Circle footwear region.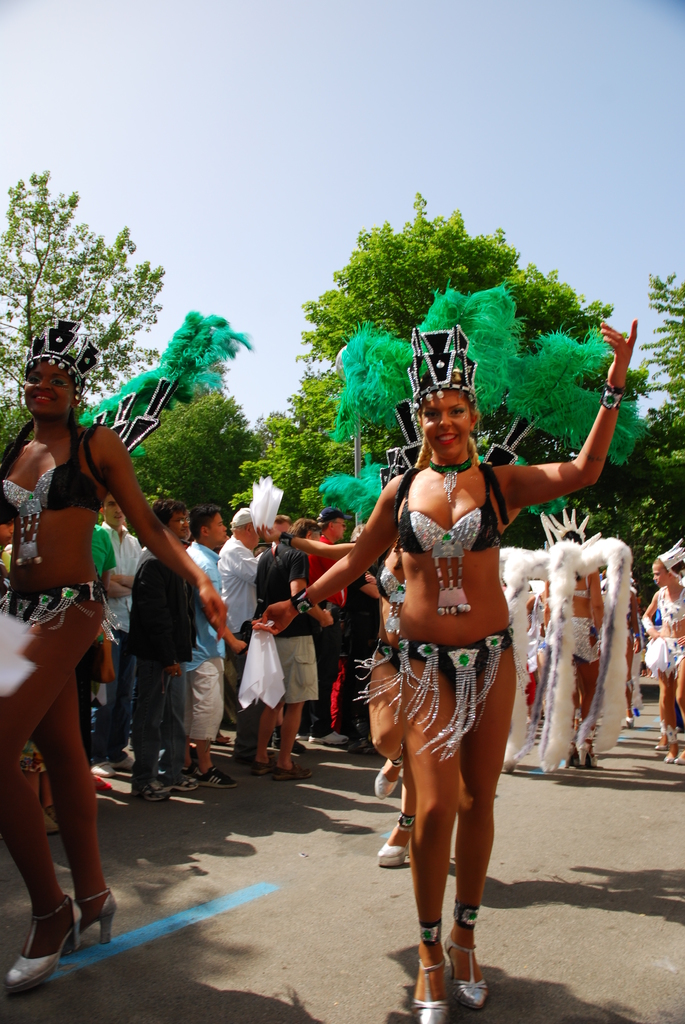
Region: (295, 732, 306, 739).
